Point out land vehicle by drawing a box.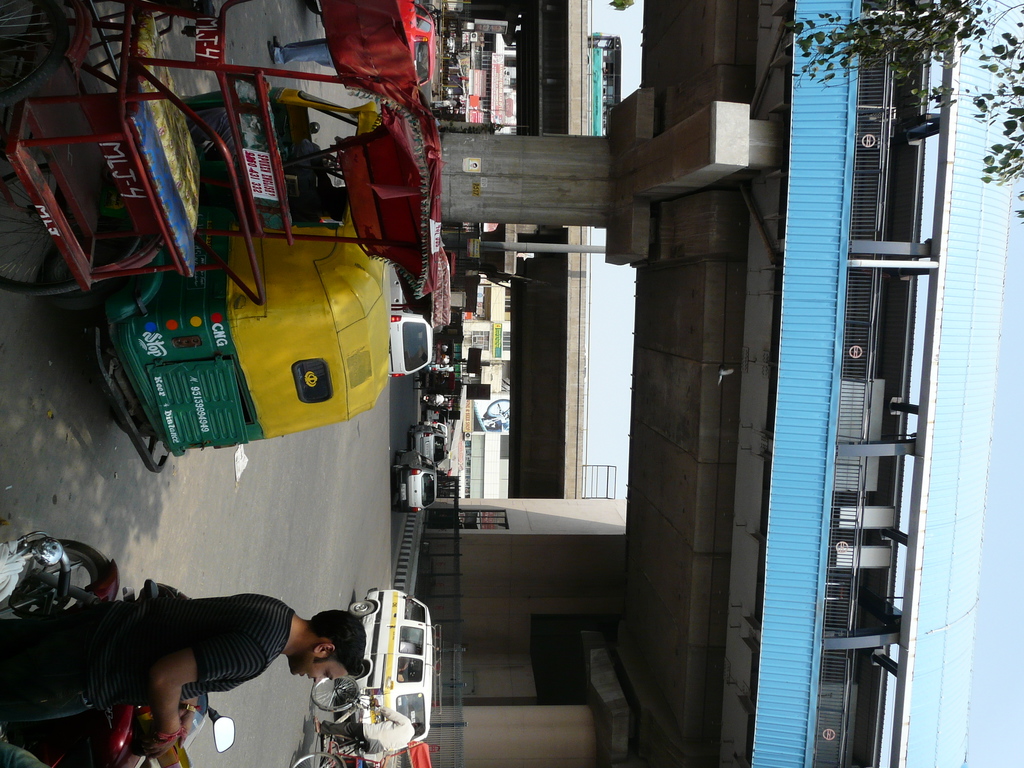
[430,410,449,422].
